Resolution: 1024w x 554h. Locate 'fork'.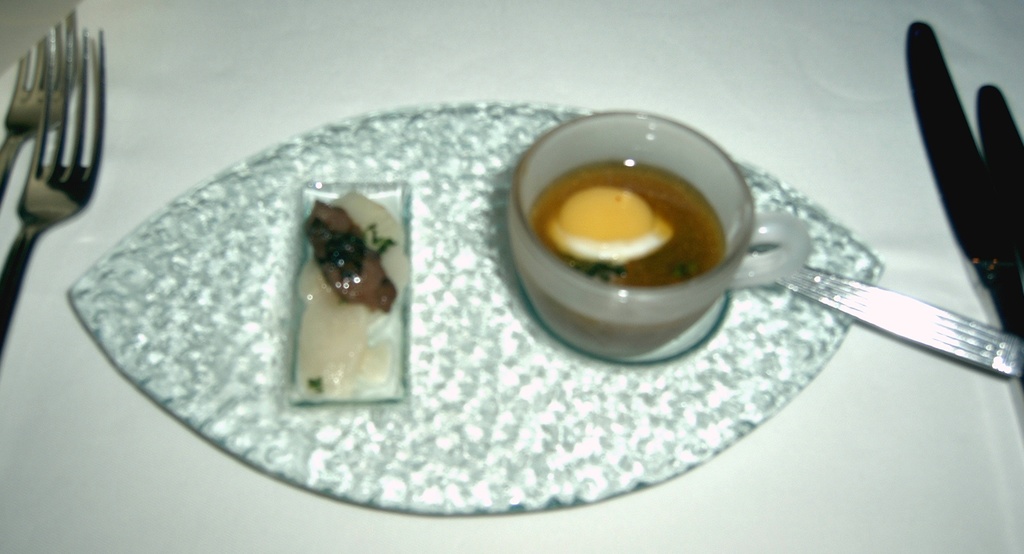
{"left": 0, "top": 9, "right": 78, "bottom": 200}.
